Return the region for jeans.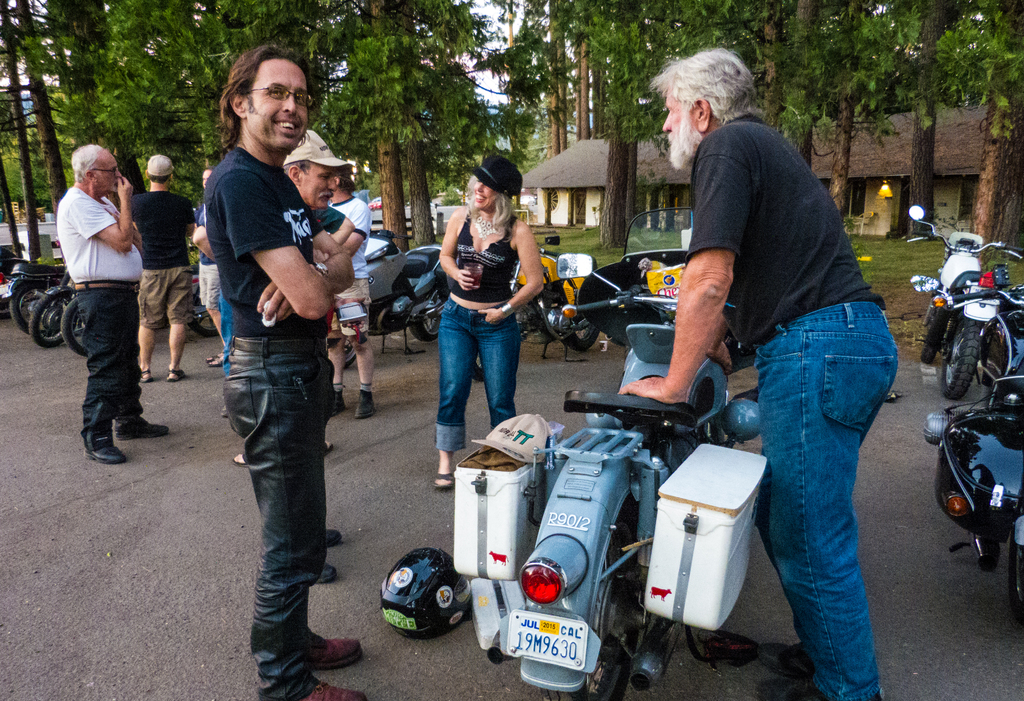
x1=758, y1=303, x2=897, y2=689.
